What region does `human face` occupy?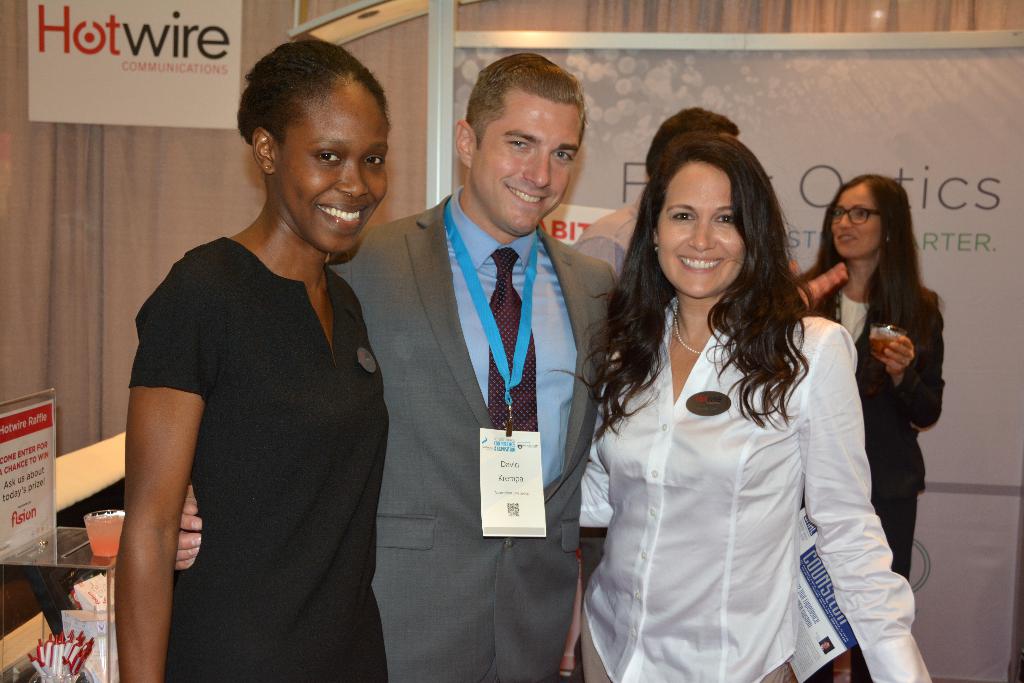
select_region(826, 179, 888, 264).
